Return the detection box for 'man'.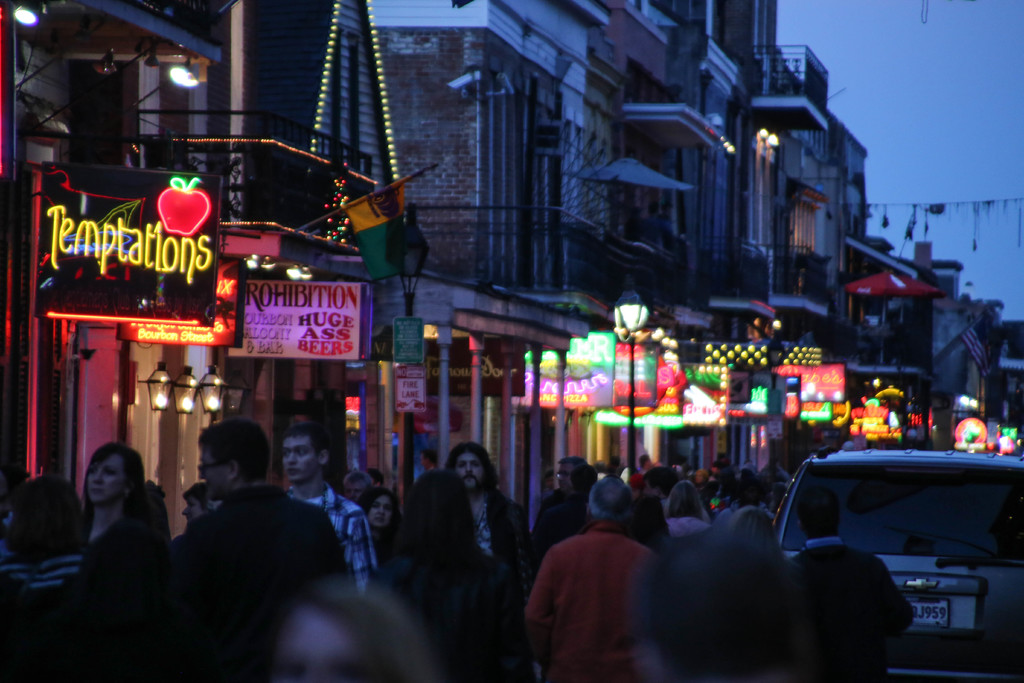
178, 420, 341, 592.
